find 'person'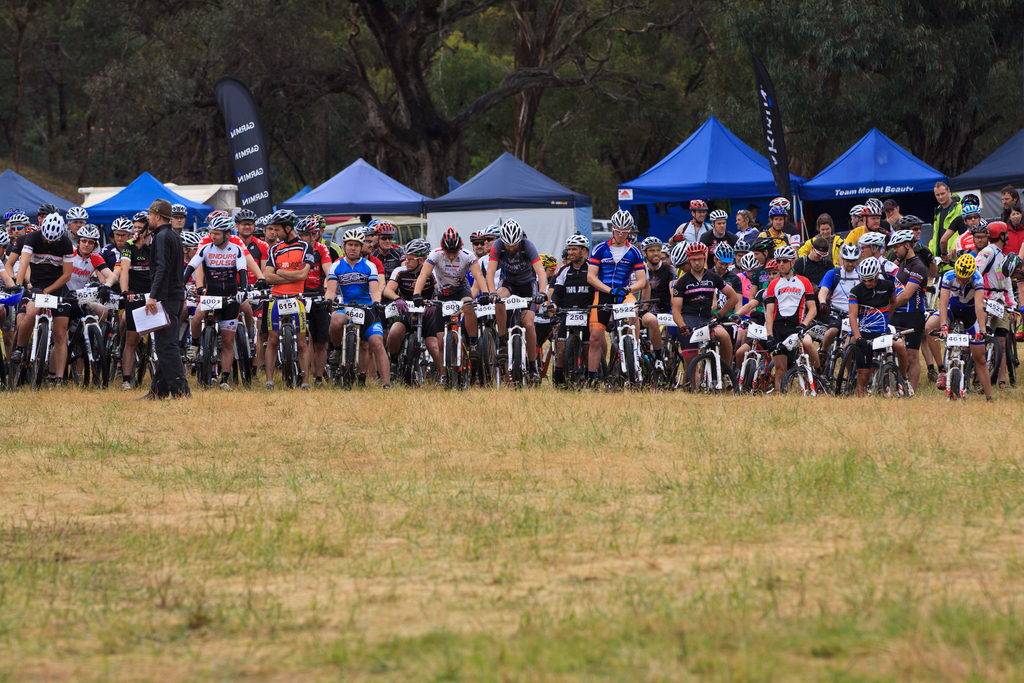
845 193 895 315
